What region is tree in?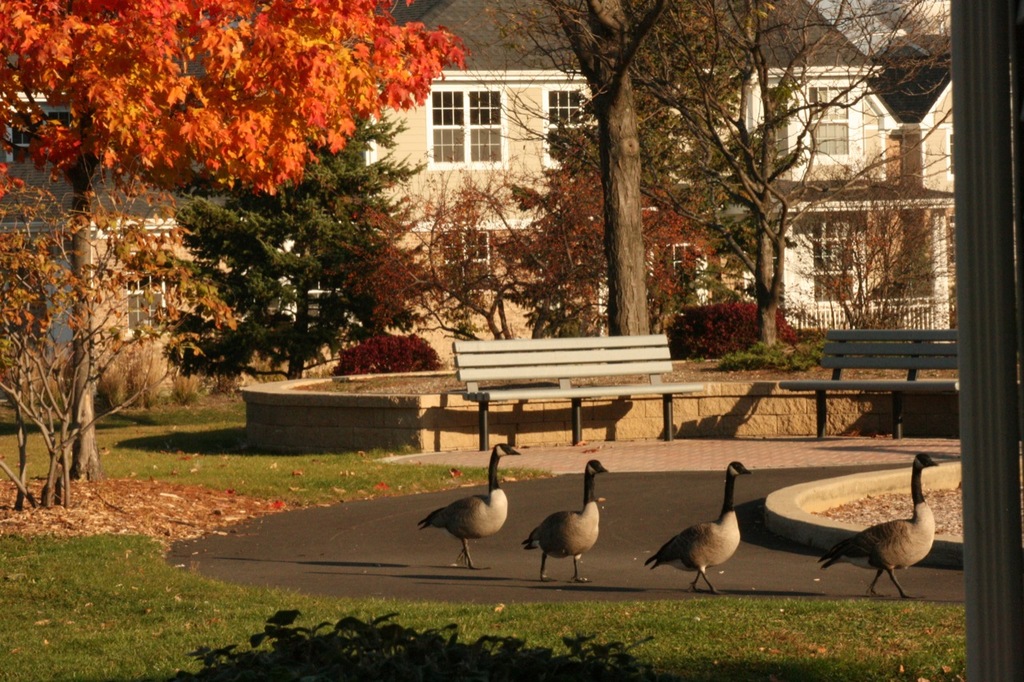
802 156 974 337.
